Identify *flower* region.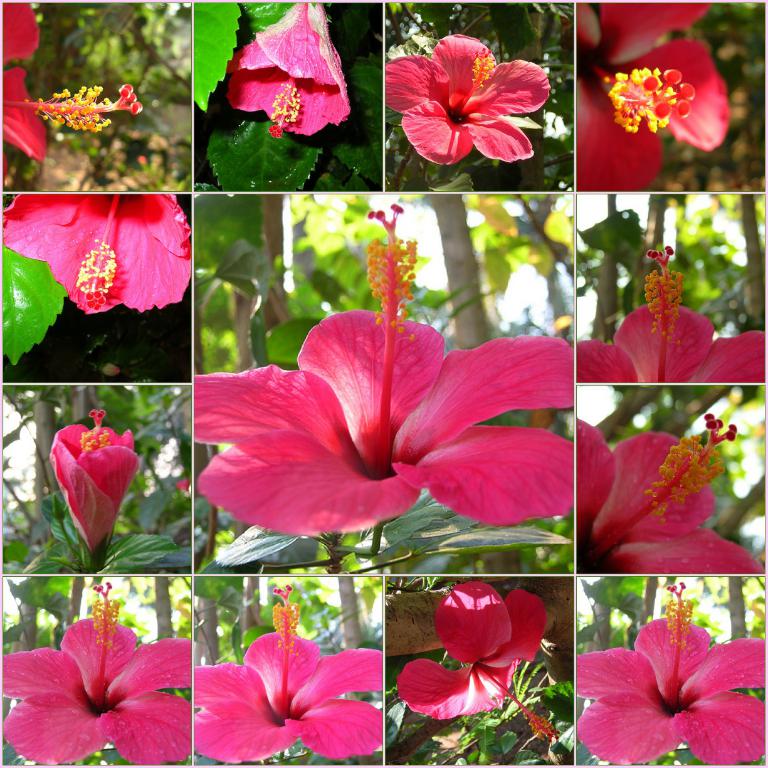
Region: [399, 582, 559, 737].
